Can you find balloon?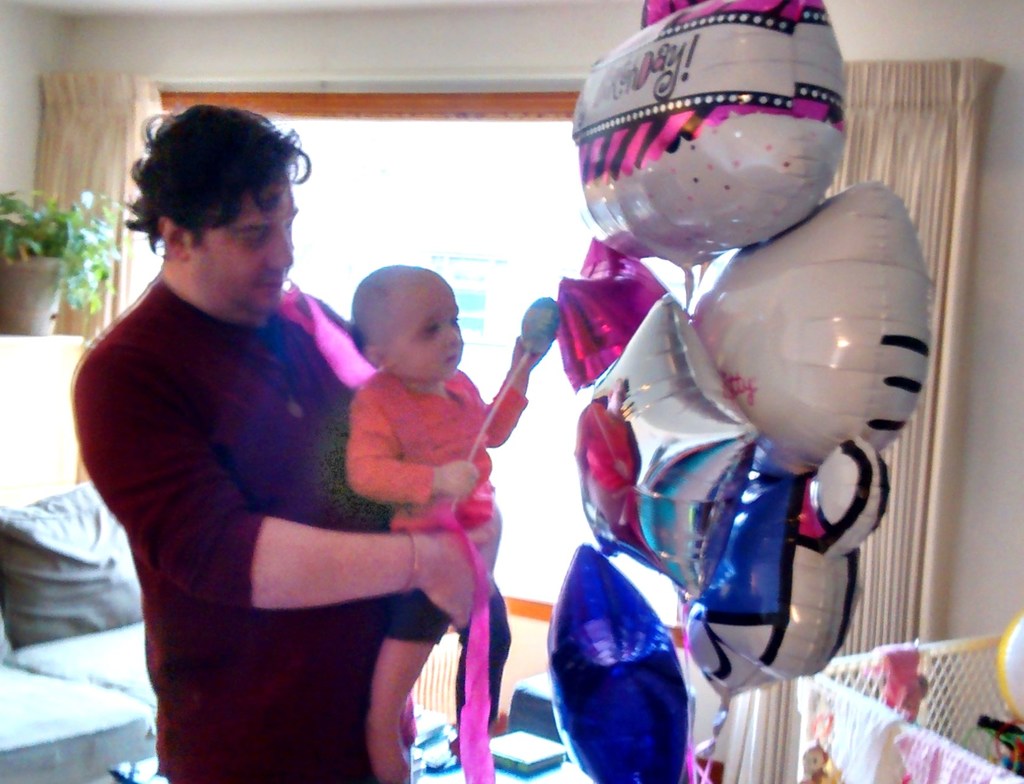
Yes, bounding box: bbox=[674, 426, 895, 702].
